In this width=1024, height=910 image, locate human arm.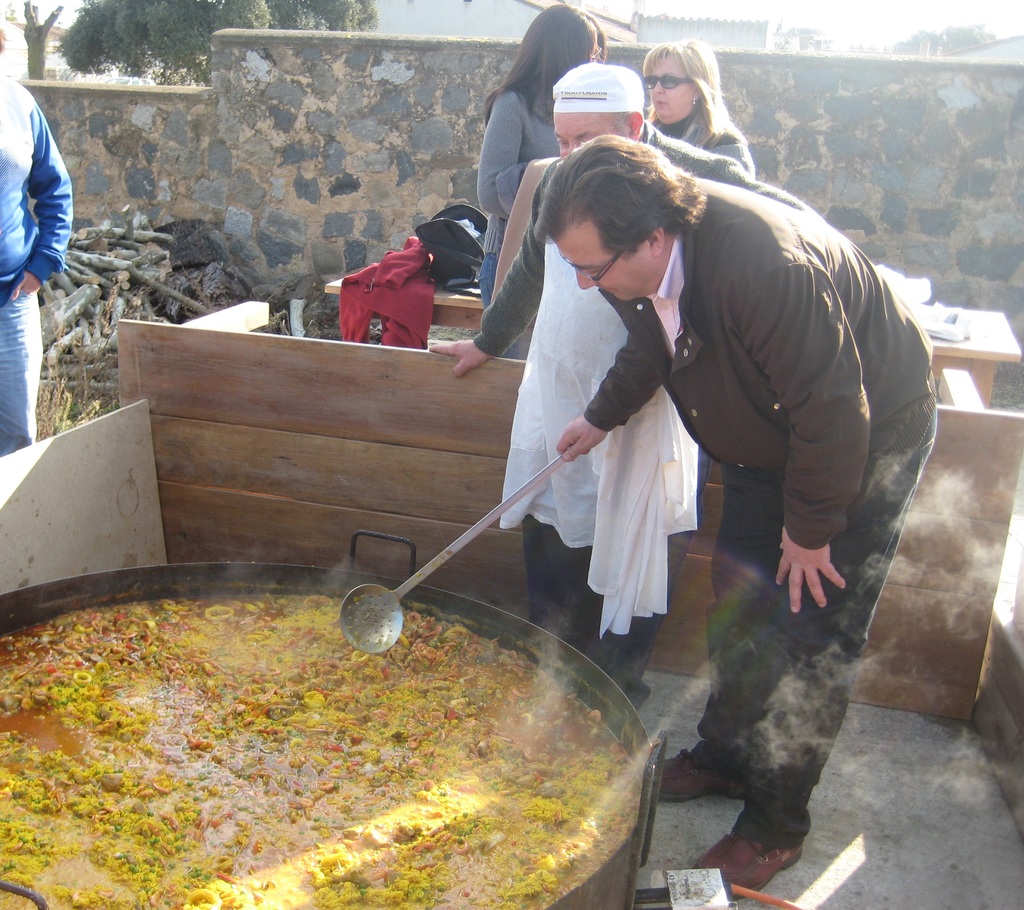
Bounding box: box(10, 84, 74, 304).
